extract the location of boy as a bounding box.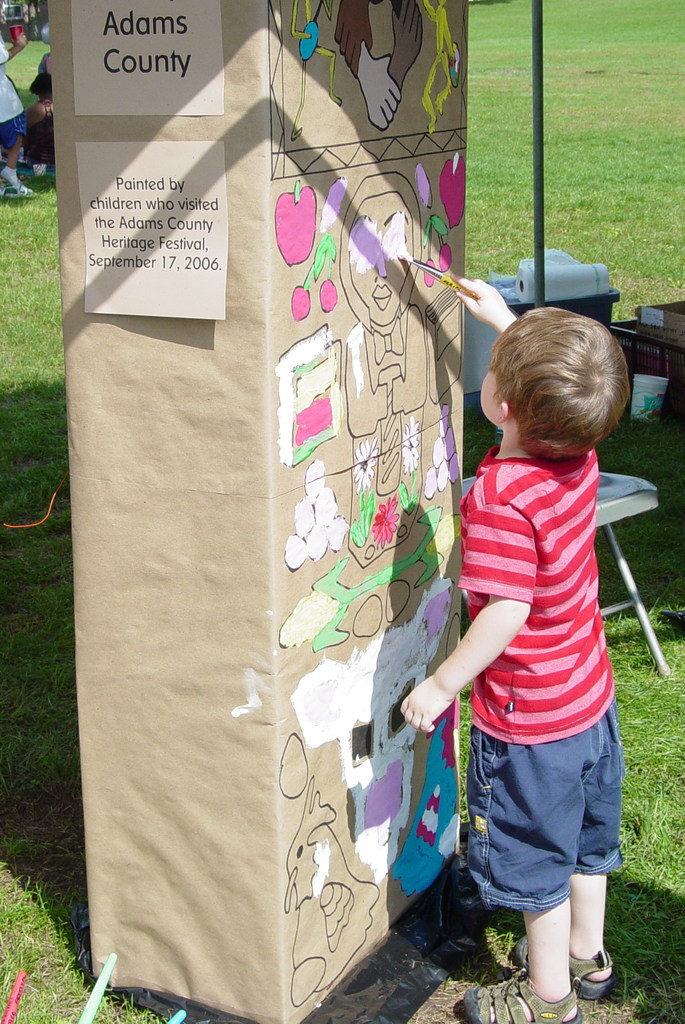
region(408, 255, 650, 1007).
